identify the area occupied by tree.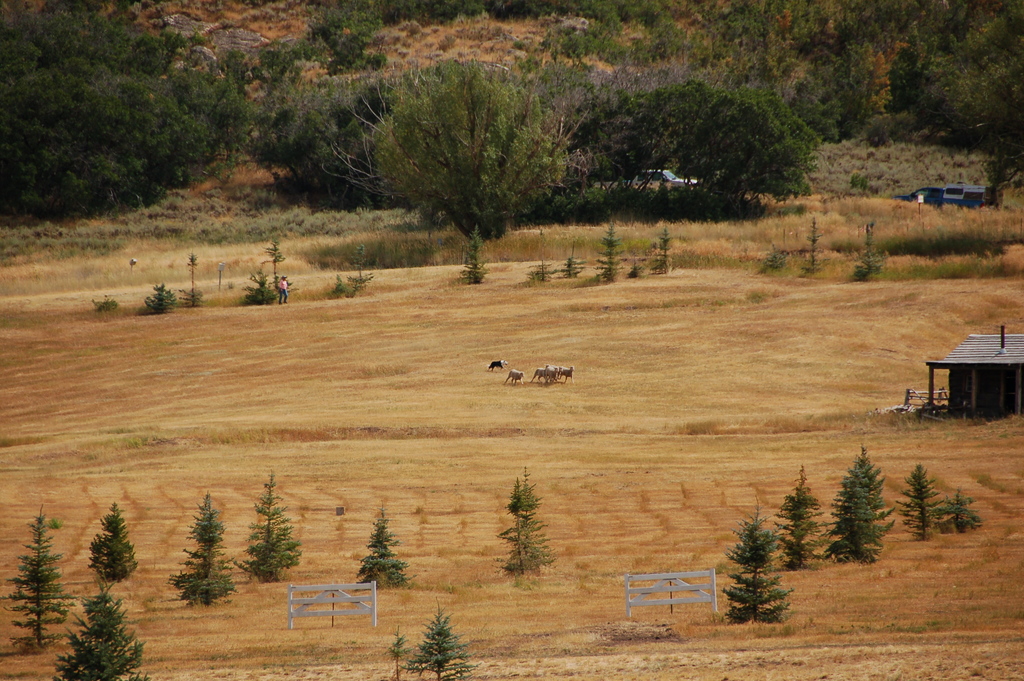
Area: detection(237, 267, 279, 303).
